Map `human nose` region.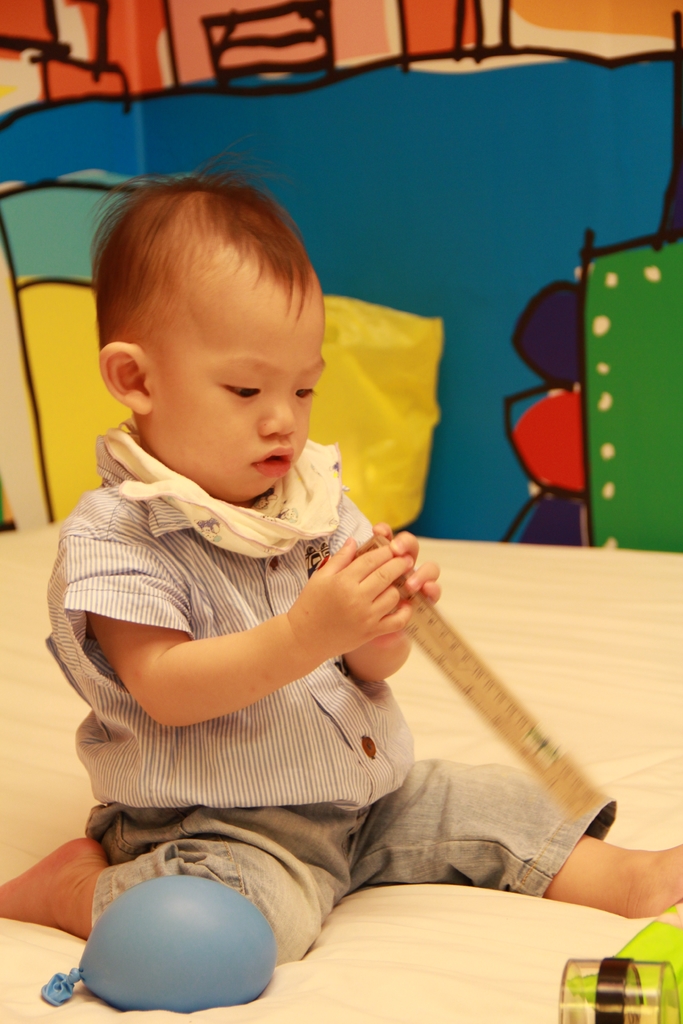
Mapped to [x1=253, y1=386, x2=299, y2=445].
